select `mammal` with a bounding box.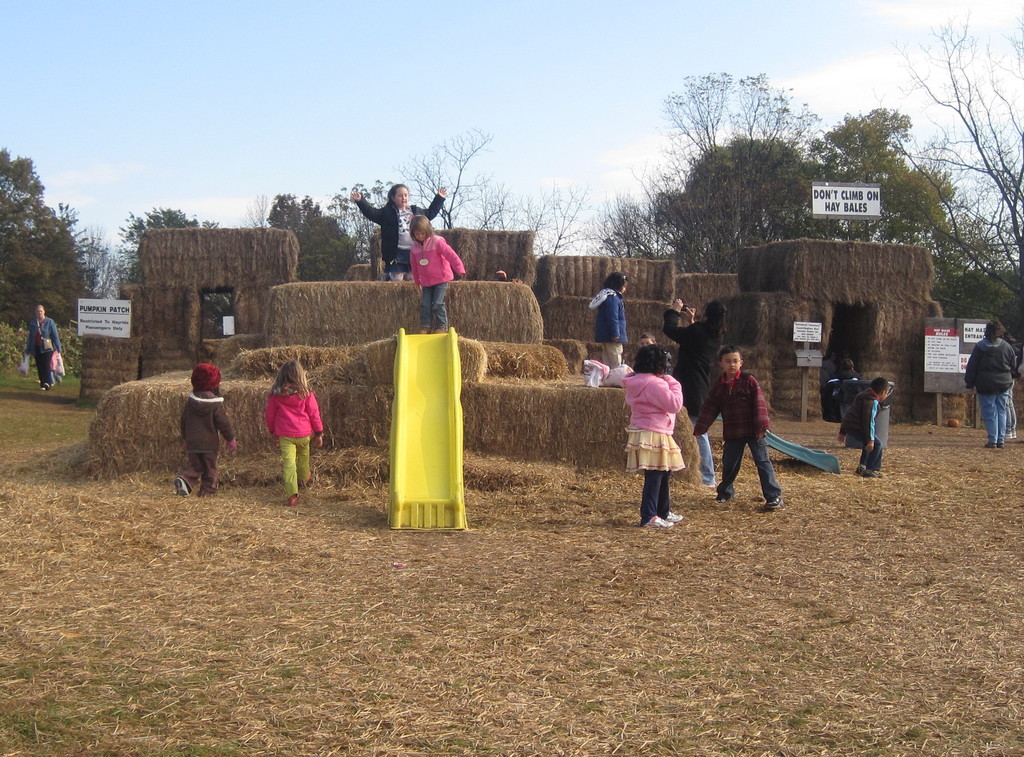
pyautogui.locateOnScreen(496, 270, 521, 282).
